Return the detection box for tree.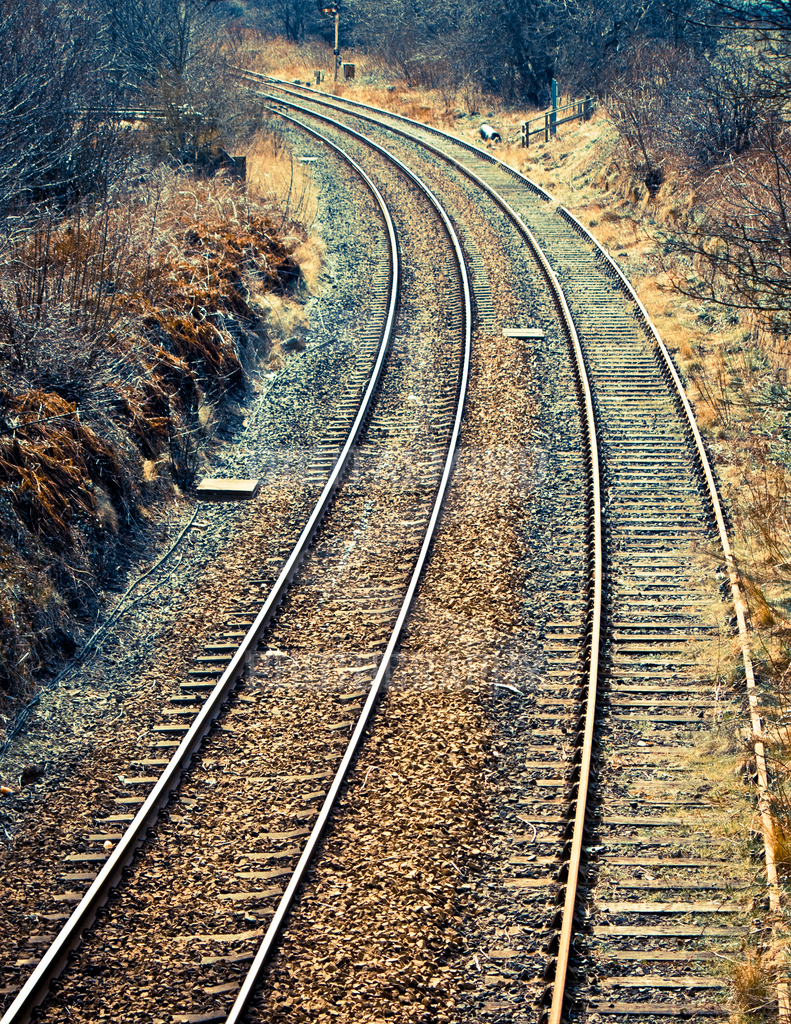
select_region(236, 0, 471, 84).
